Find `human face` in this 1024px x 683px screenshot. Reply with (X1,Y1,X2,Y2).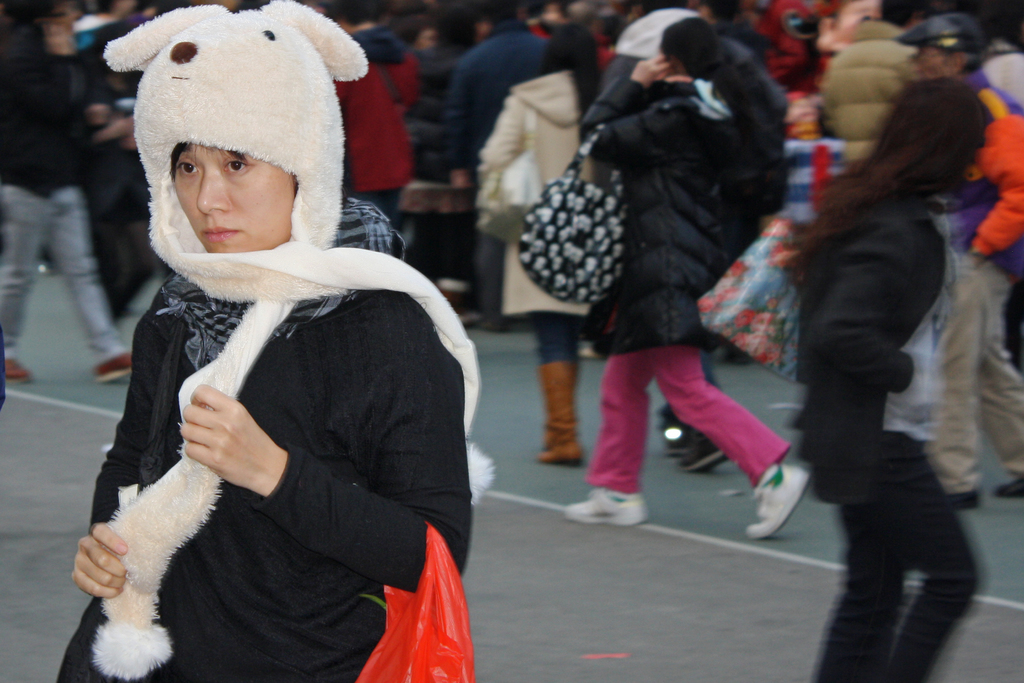
(170,135,293,252).
